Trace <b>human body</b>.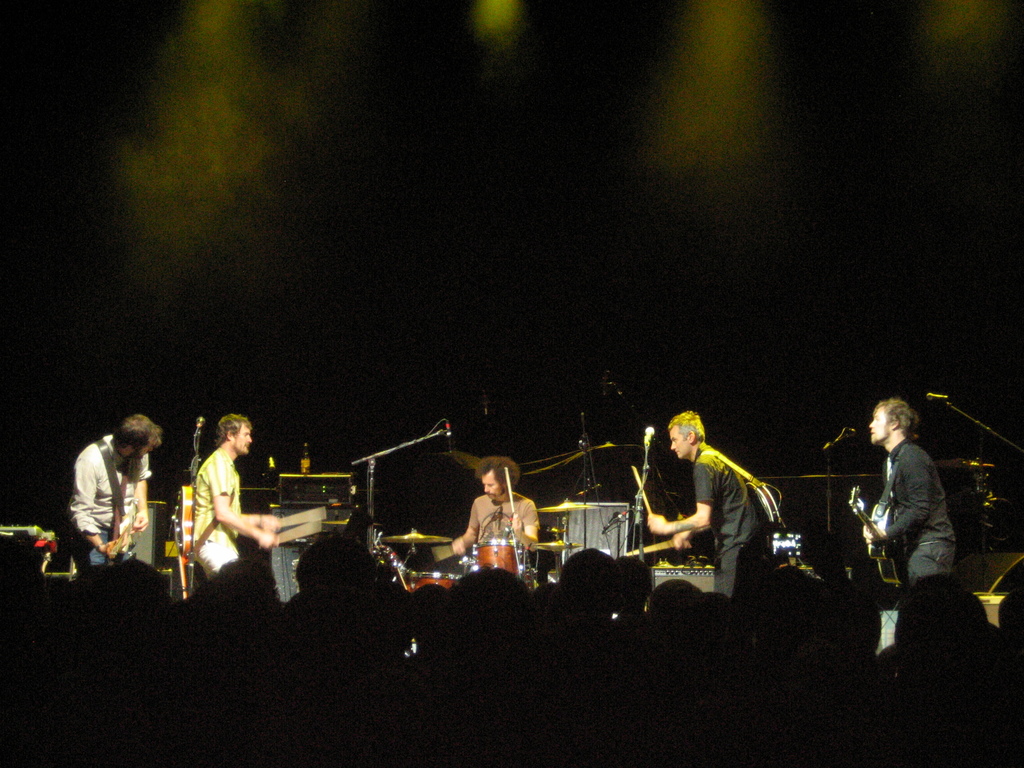
Traced to [454, 495, 547, 576].
